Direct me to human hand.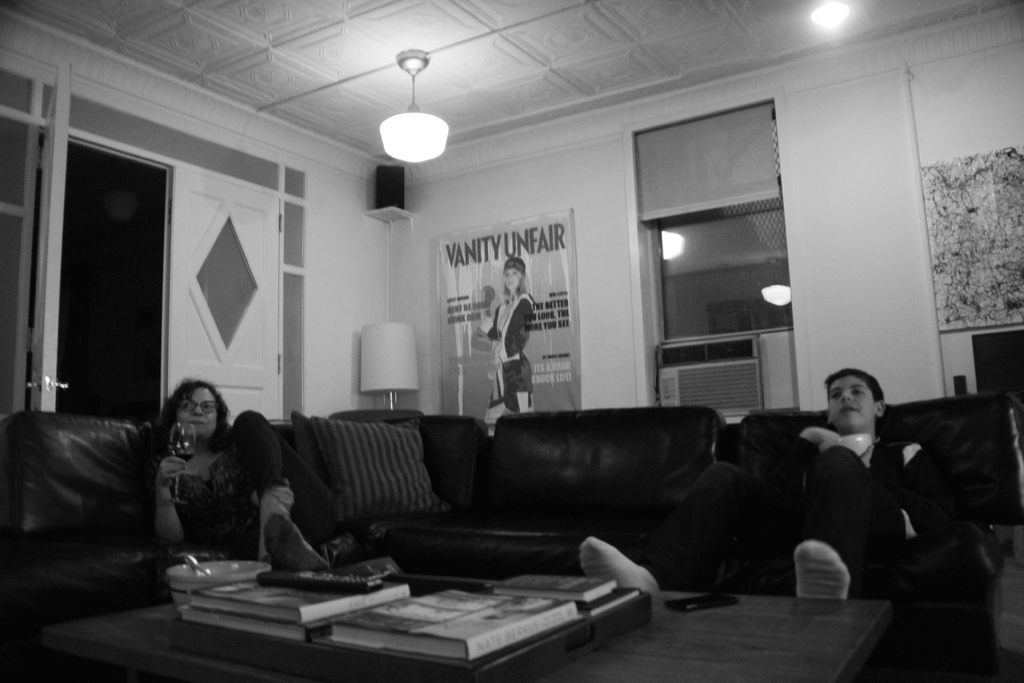
Direction: [266,481,297,513].
